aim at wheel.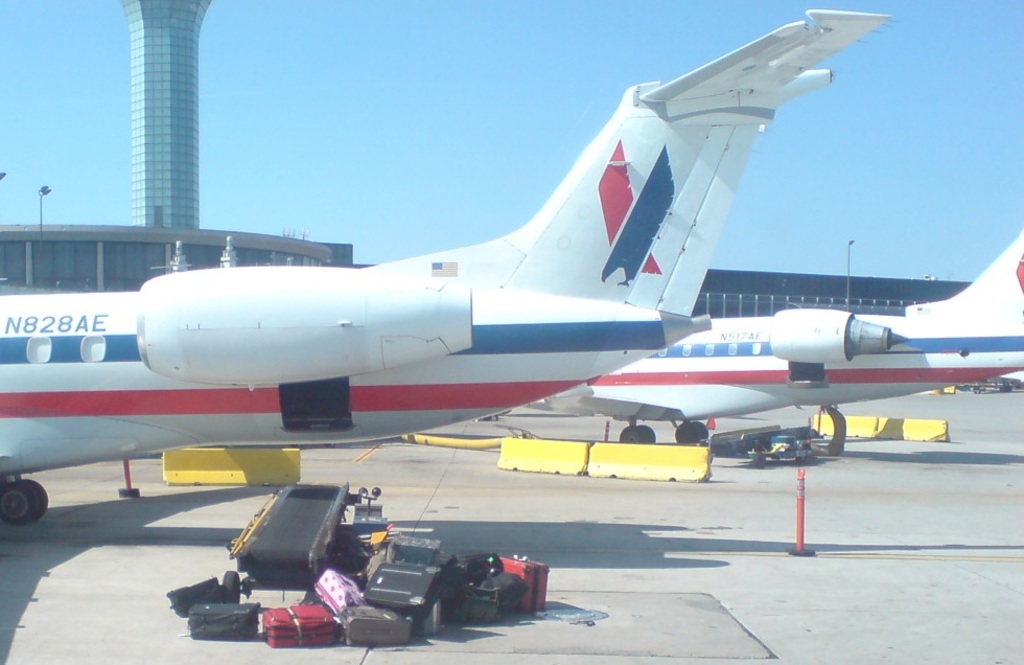
Aimed at 11 480 63 518.
